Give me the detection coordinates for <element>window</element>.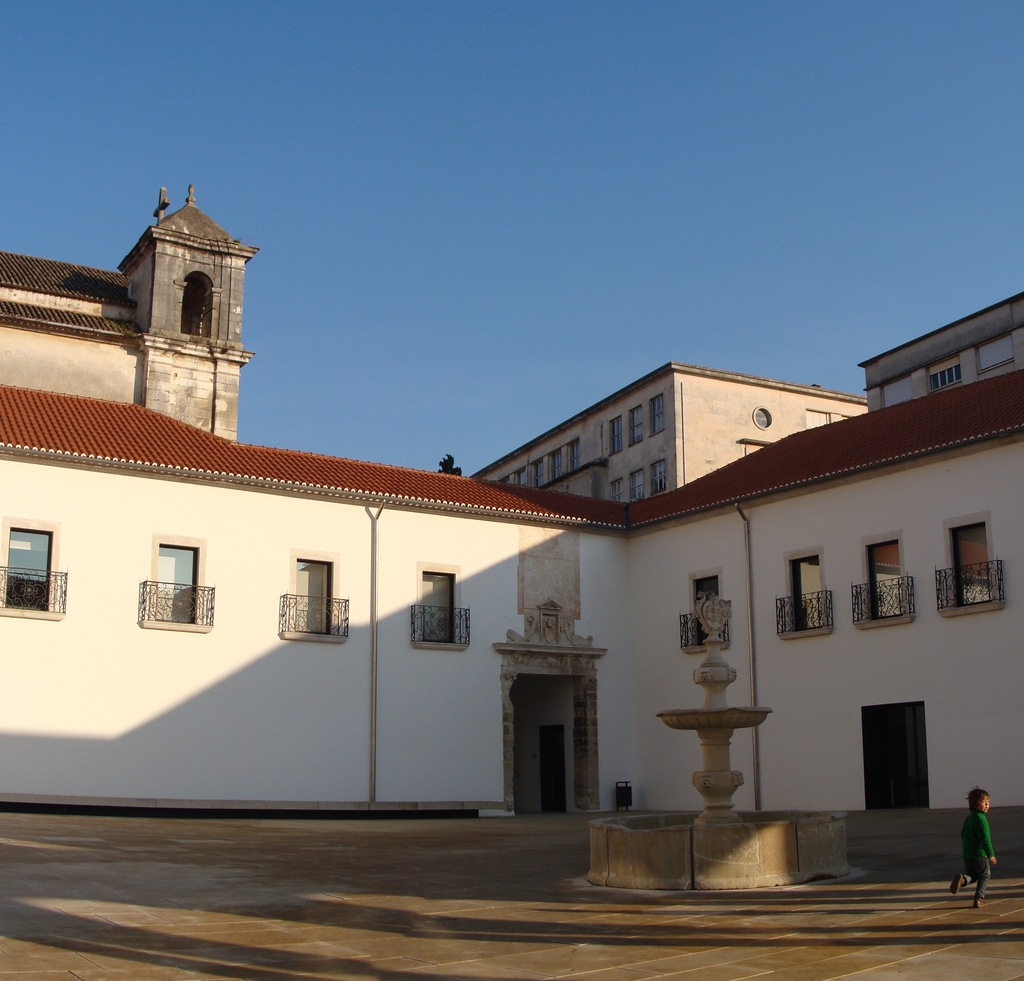
(left=0, top=517, right=63, bottom=621).
